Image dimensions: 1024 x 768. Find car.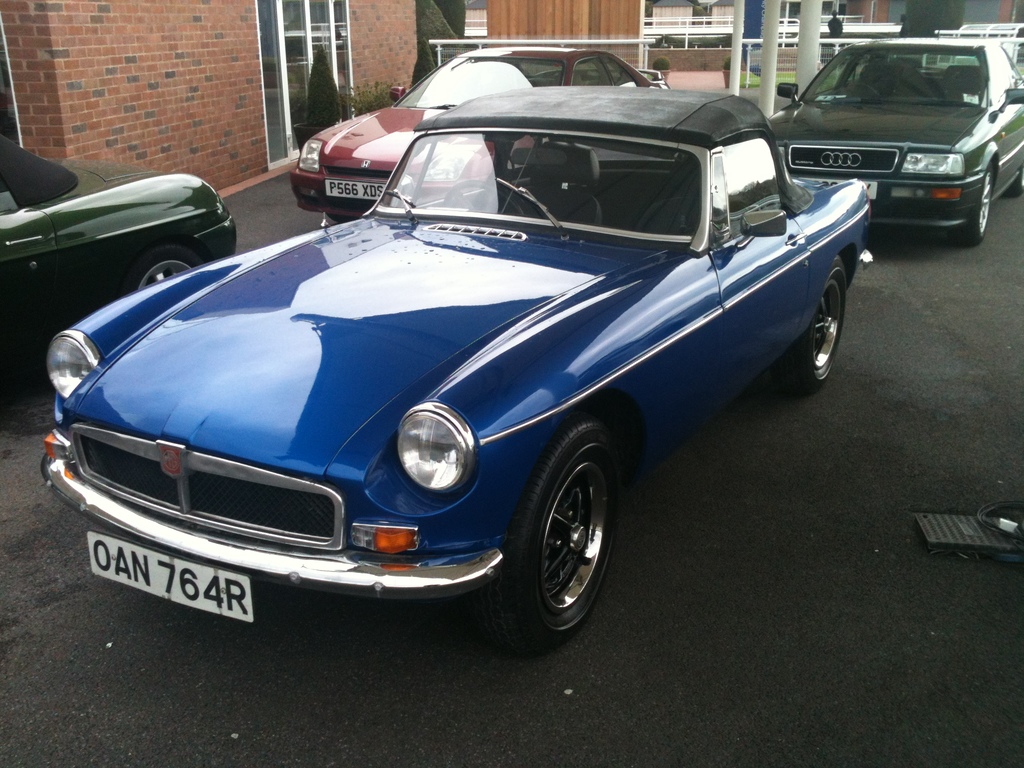
[left=39, top=84, right=881, bottom=653].
